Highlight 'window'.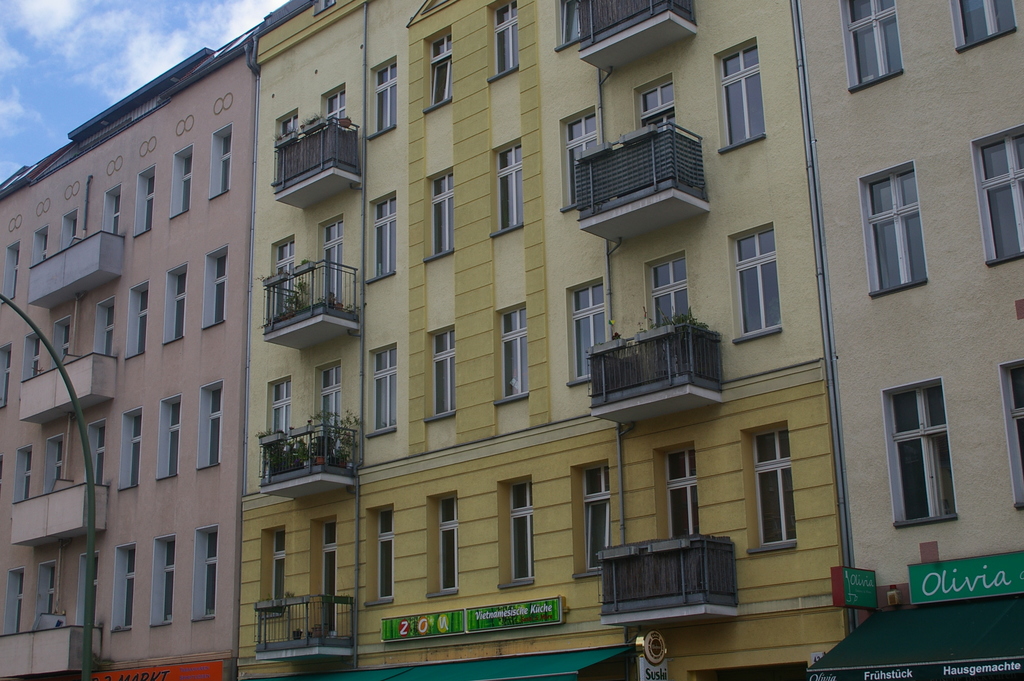
Highlighted region: 37 561 57 621.
